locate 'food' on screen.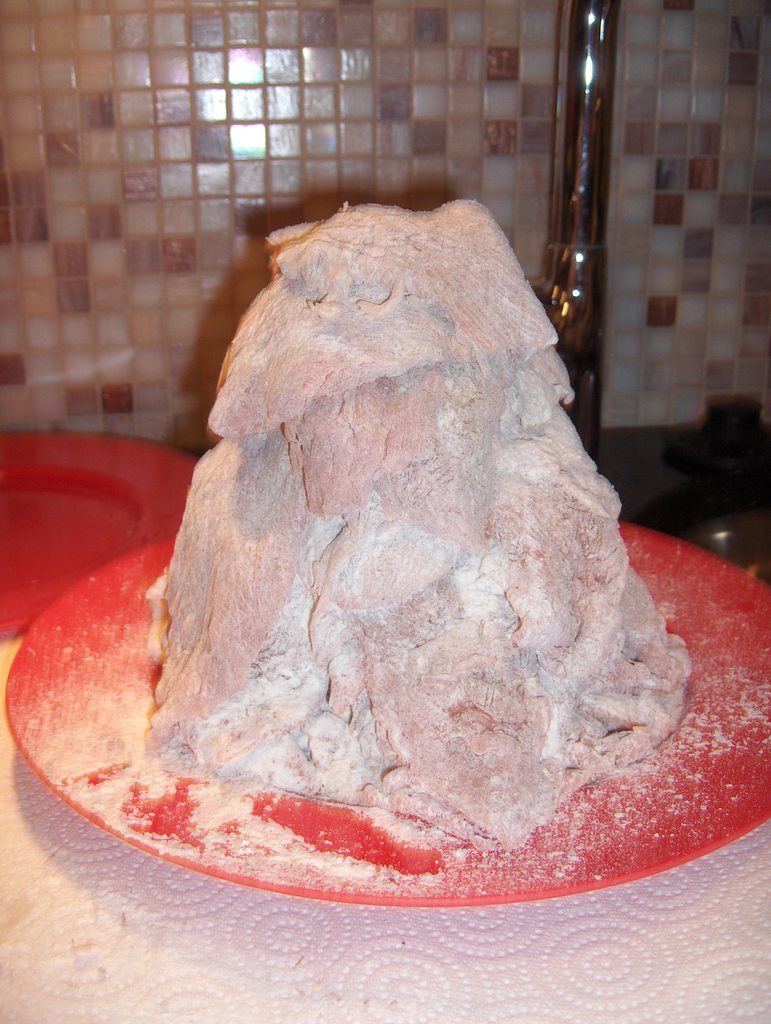
On screen at select_region(165, 204, 699, 856).
